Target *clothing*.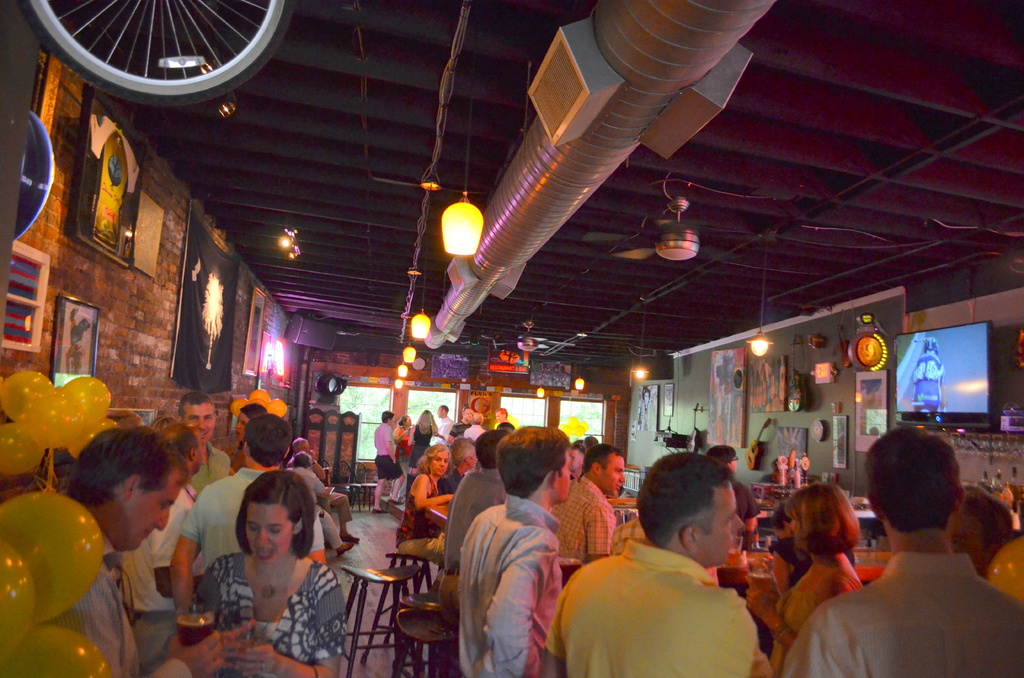
Target region: 63 547 193 677.
